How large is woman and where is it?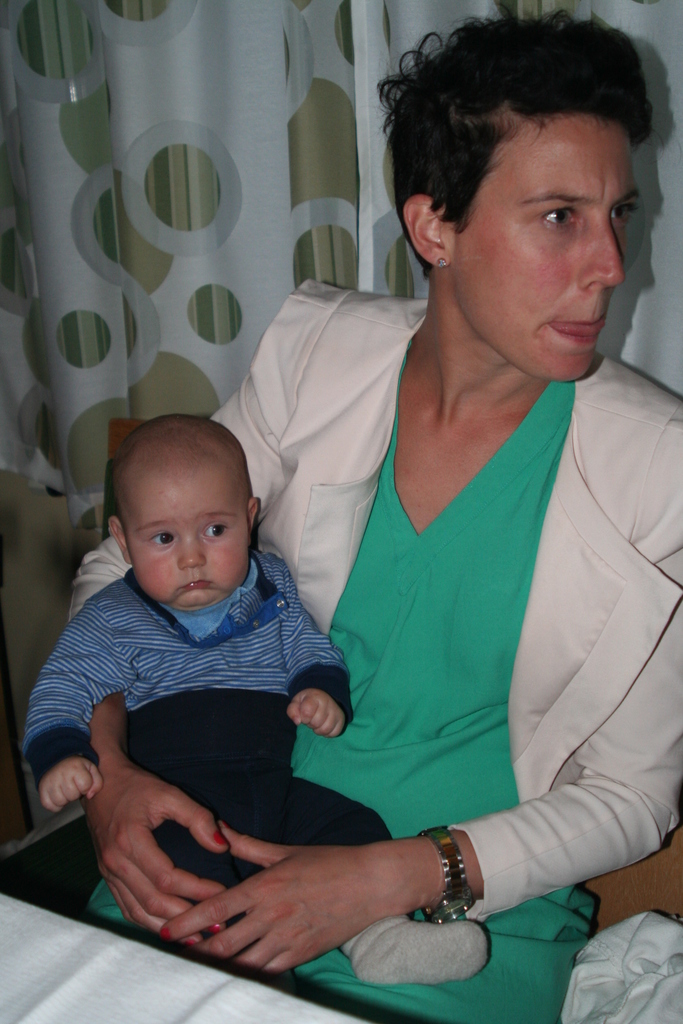
Bounding box: [63, 3, 682, 1023].
